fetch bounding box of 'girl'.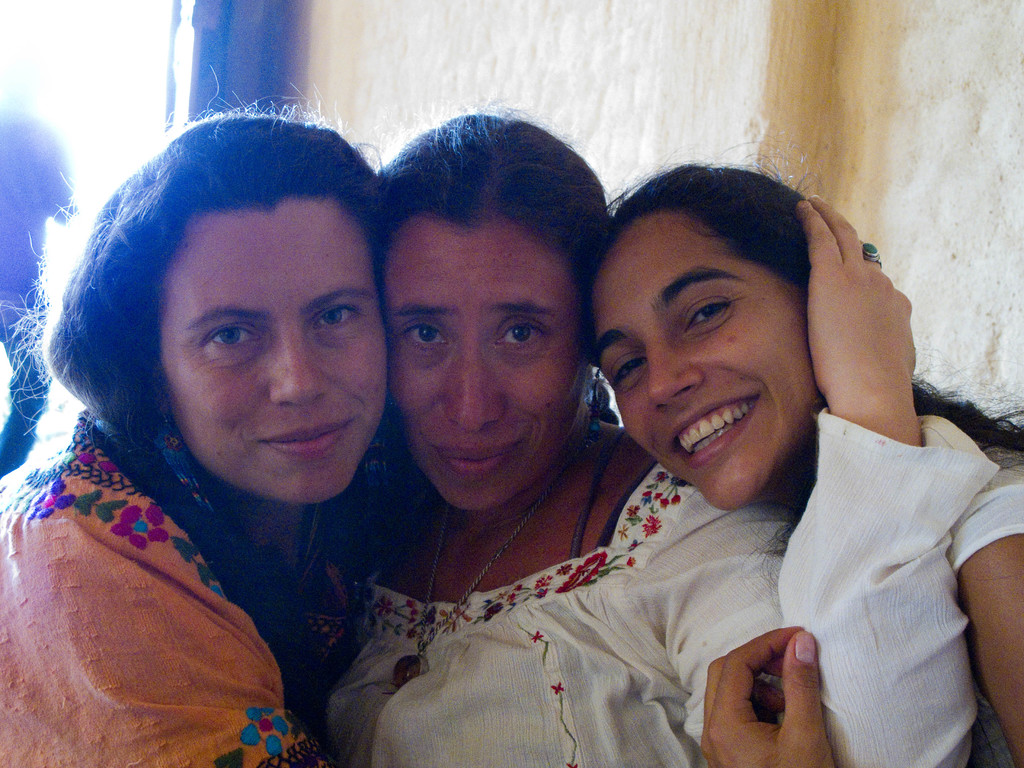
Bbox: [left=0, top=100, right=397, bottom=767].
